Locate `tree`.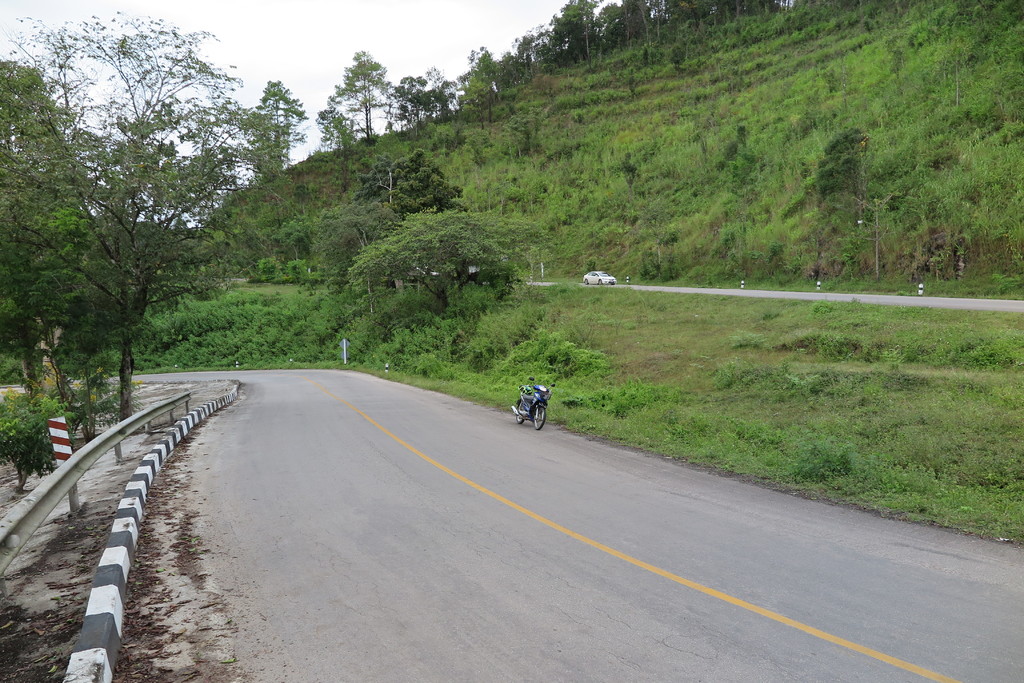
Bounding box: 310,106,357,161.
